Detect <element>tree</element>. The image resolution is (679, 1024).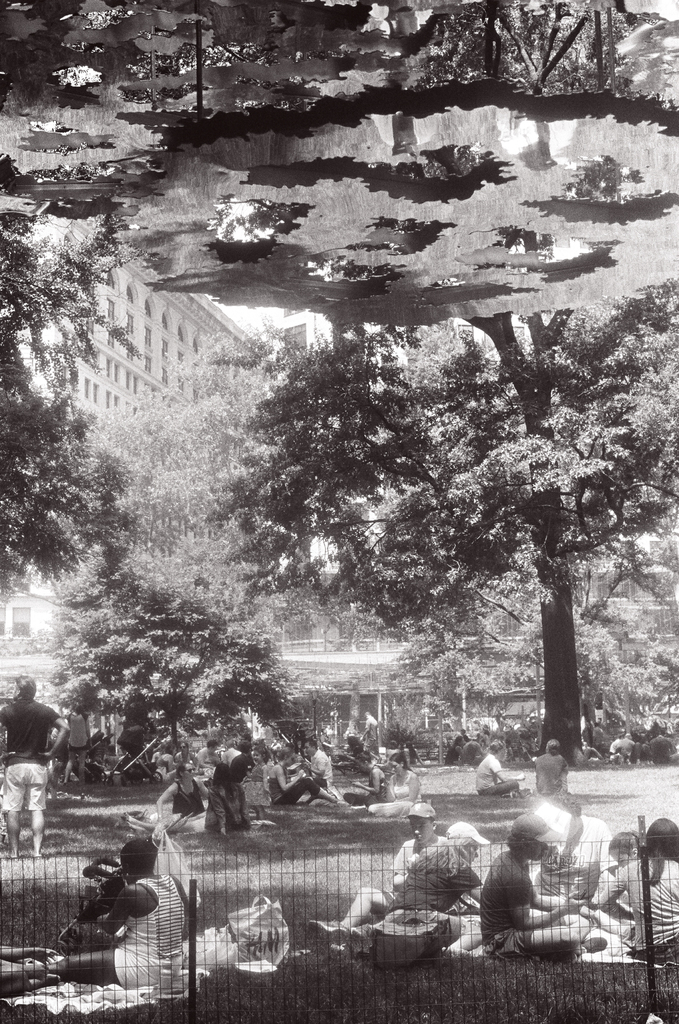
(0, 225, 124, 609).
